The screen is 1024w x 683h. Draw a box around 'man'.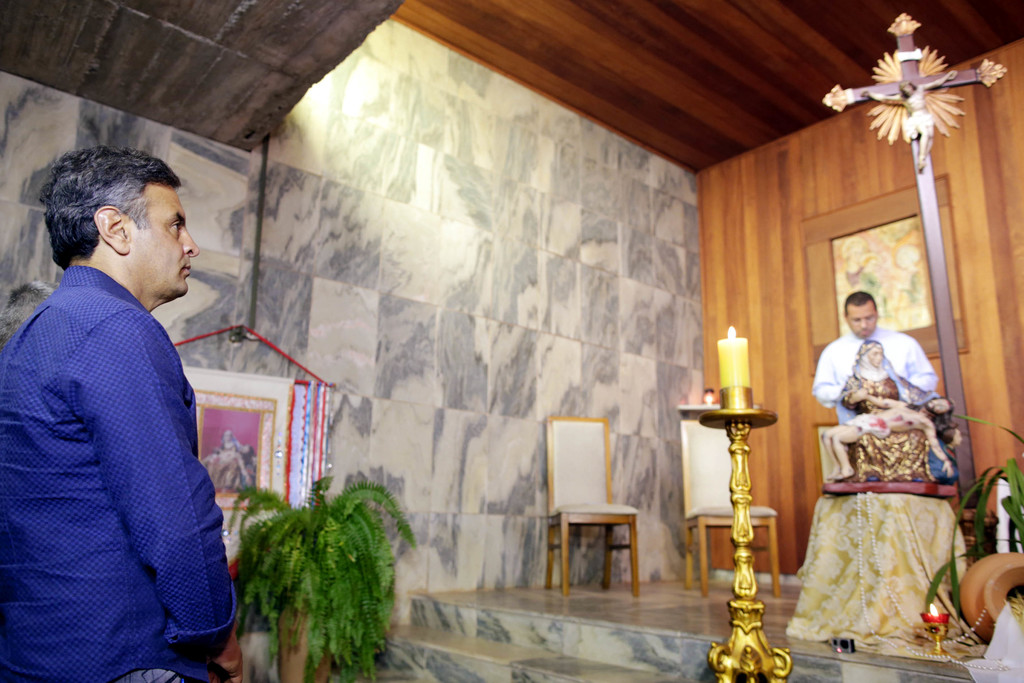
(left=812, top=292, right=937, bottom=425).
